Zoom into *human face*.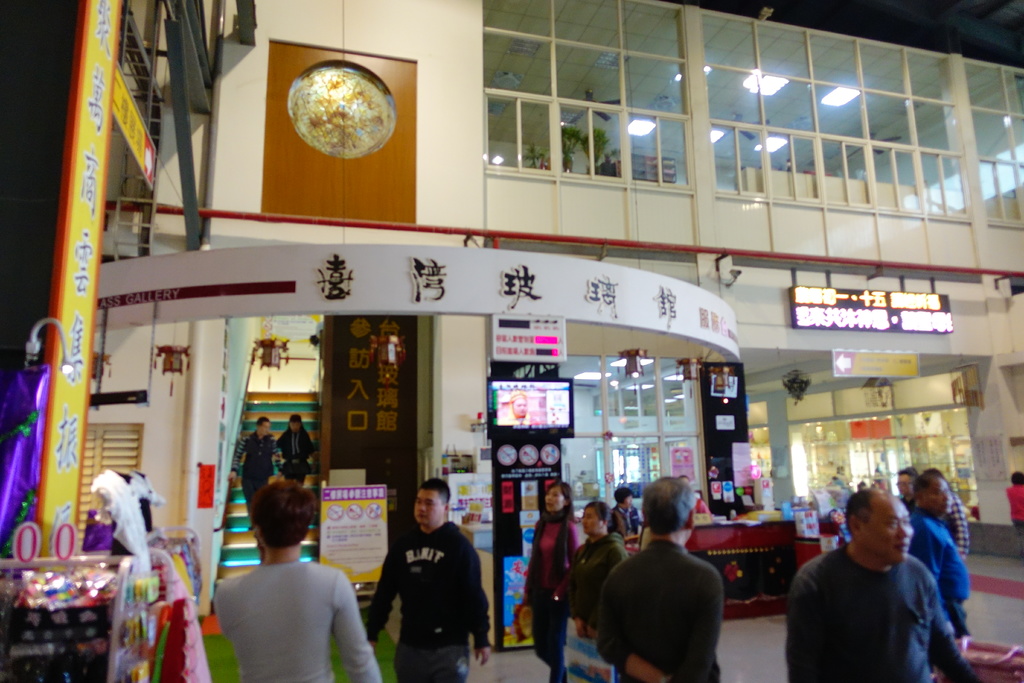
Zoom target: bbox(924, 479, 955, 516).
